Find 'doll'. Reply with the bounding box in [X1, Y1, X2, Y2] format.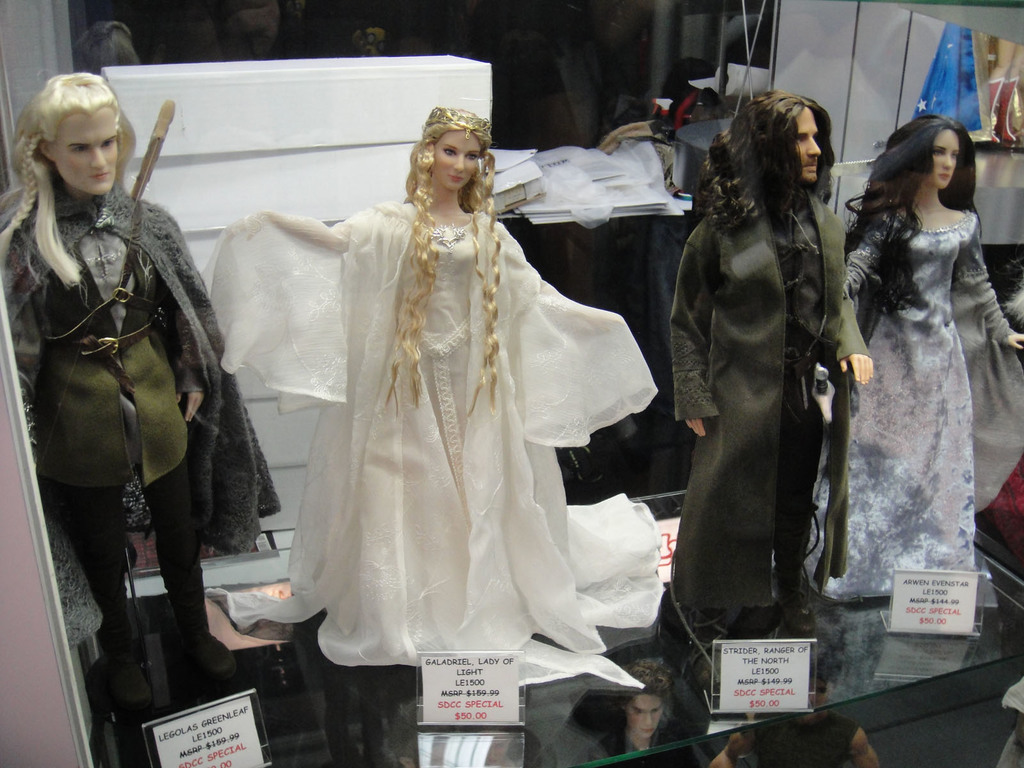
[207, 100, 672, 694].
